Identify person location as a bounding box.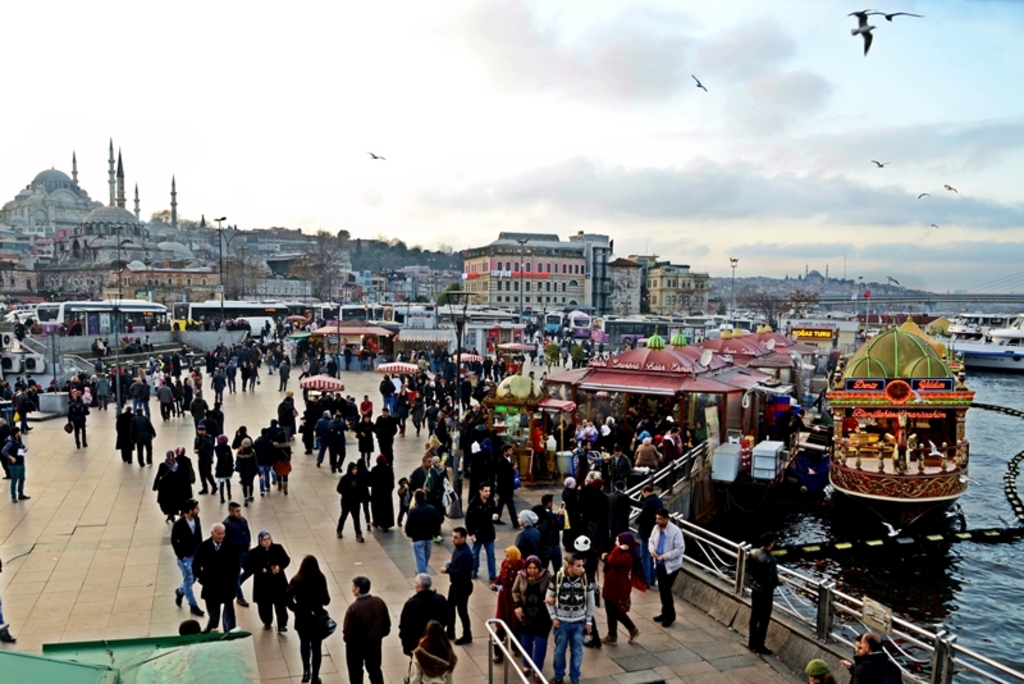
497:546:520:646.
